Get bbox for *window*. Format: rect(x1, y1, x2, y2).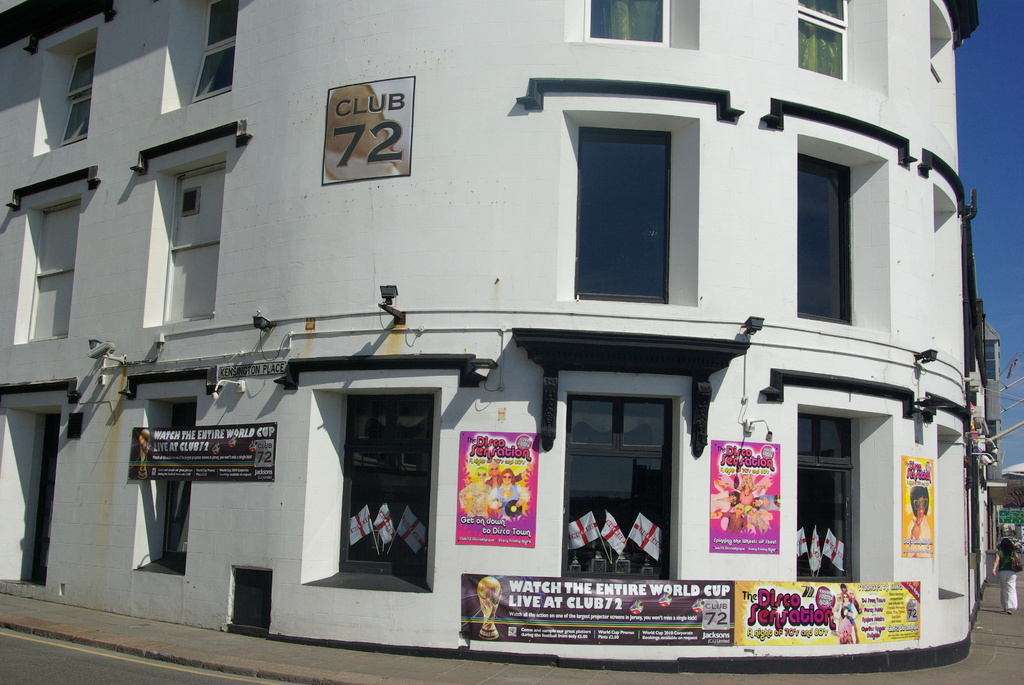
rect(774, 413, 895, 607).
